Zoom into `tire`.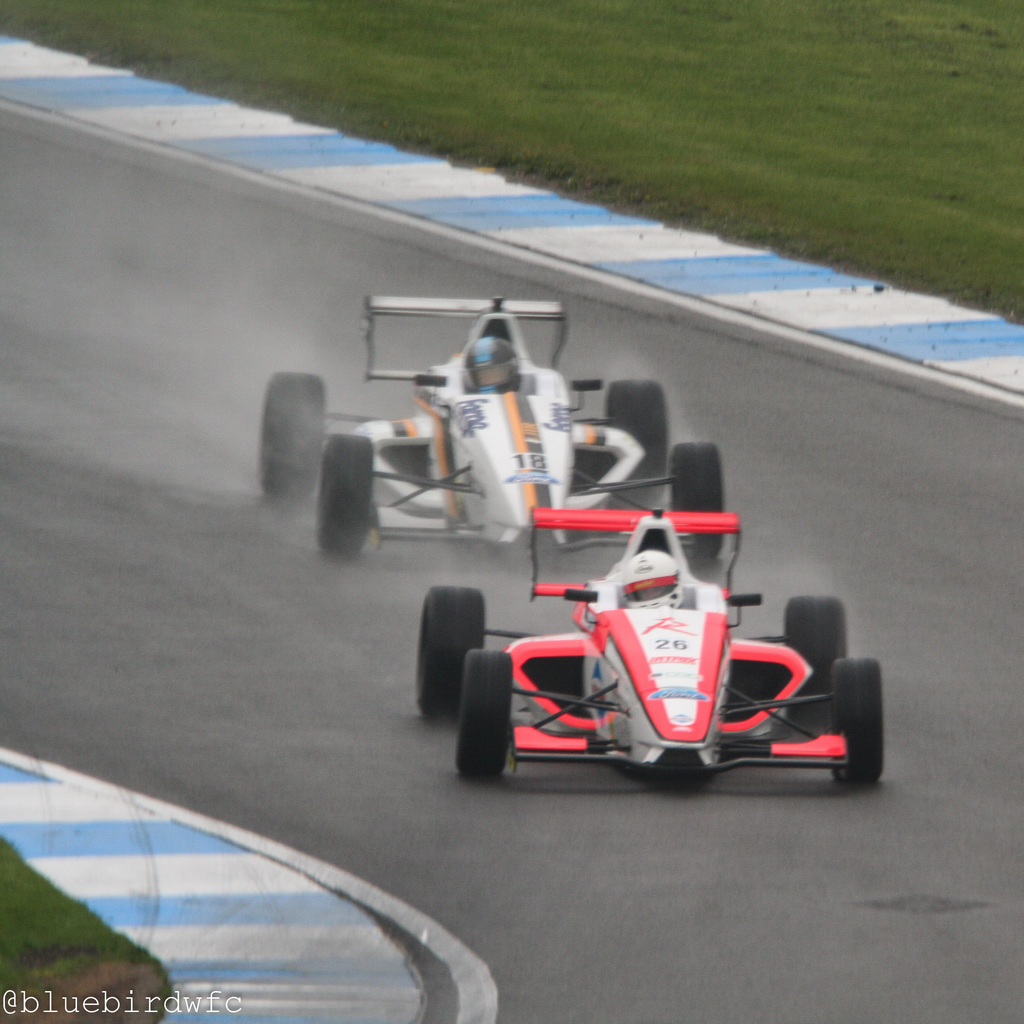
Zoom target: 455,648,511,780.
